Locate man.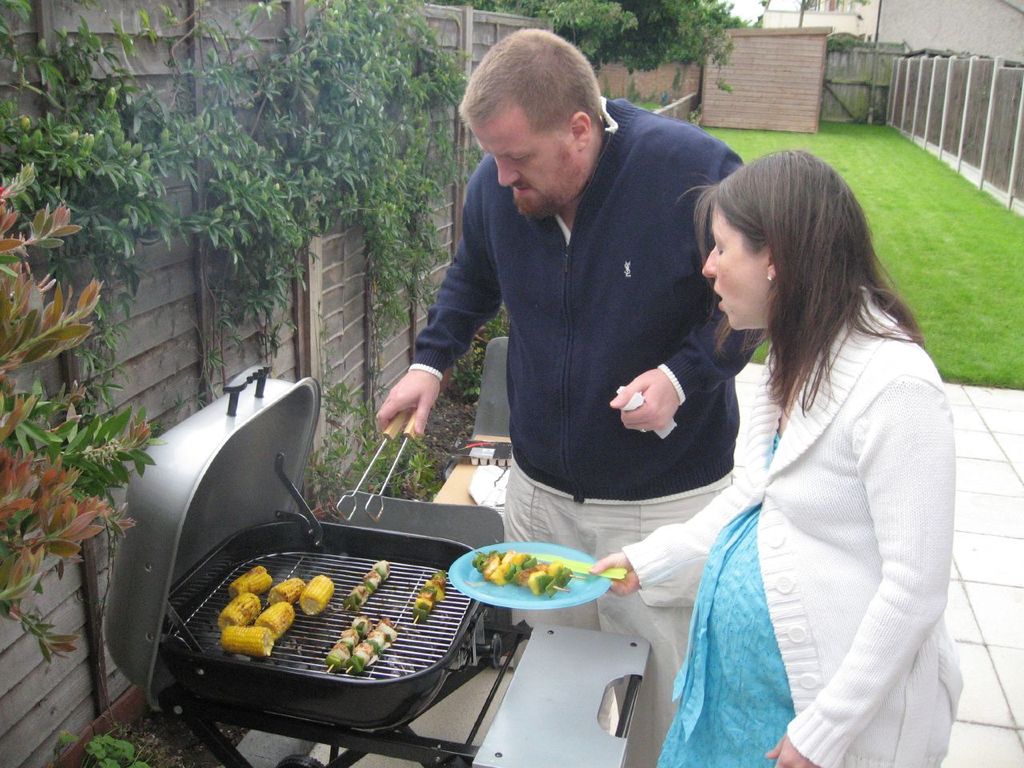
Bounding box: crop(402, 53, 762, 547).
